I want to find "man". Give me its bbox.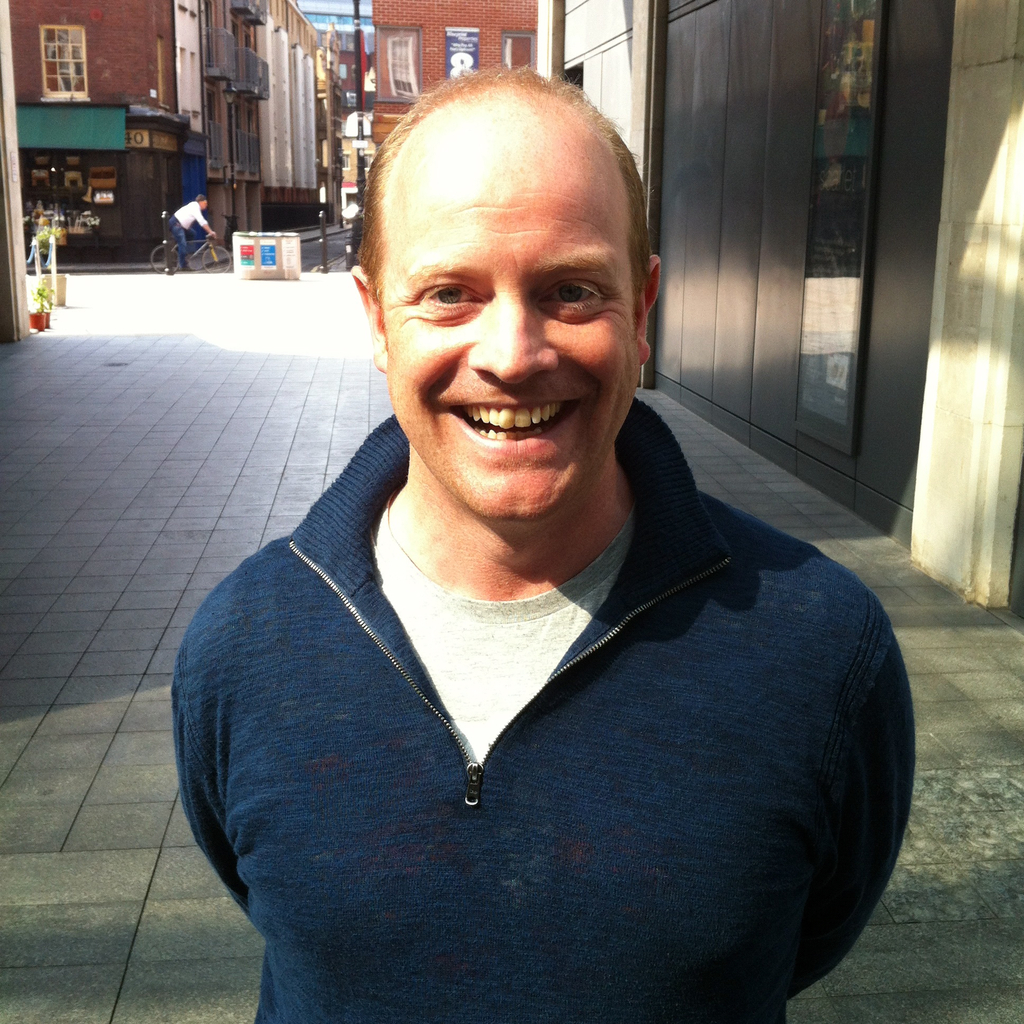
locate(150, 93, 940, 995).
